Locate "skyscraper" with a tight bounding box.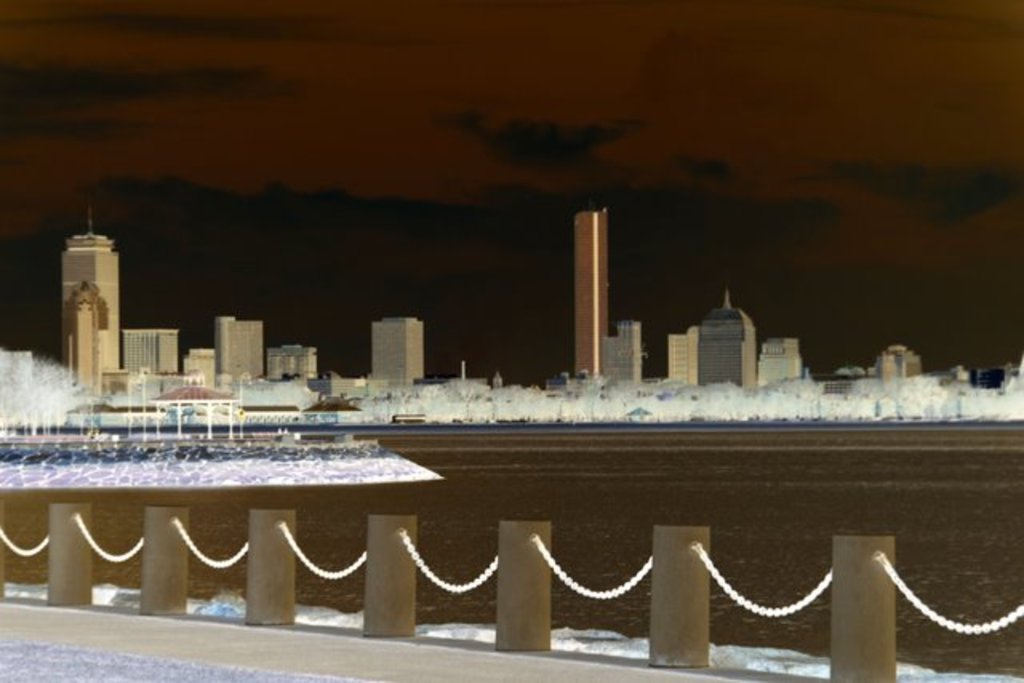
597:323:640:379.
